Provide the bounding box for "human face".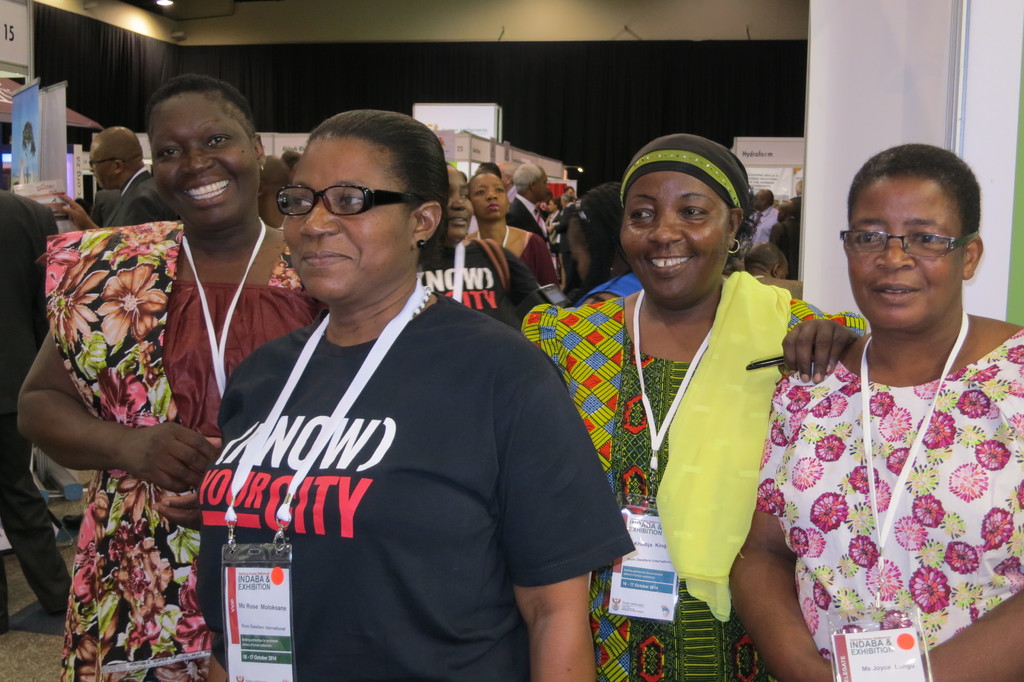
(849, 173, 964, 327).
